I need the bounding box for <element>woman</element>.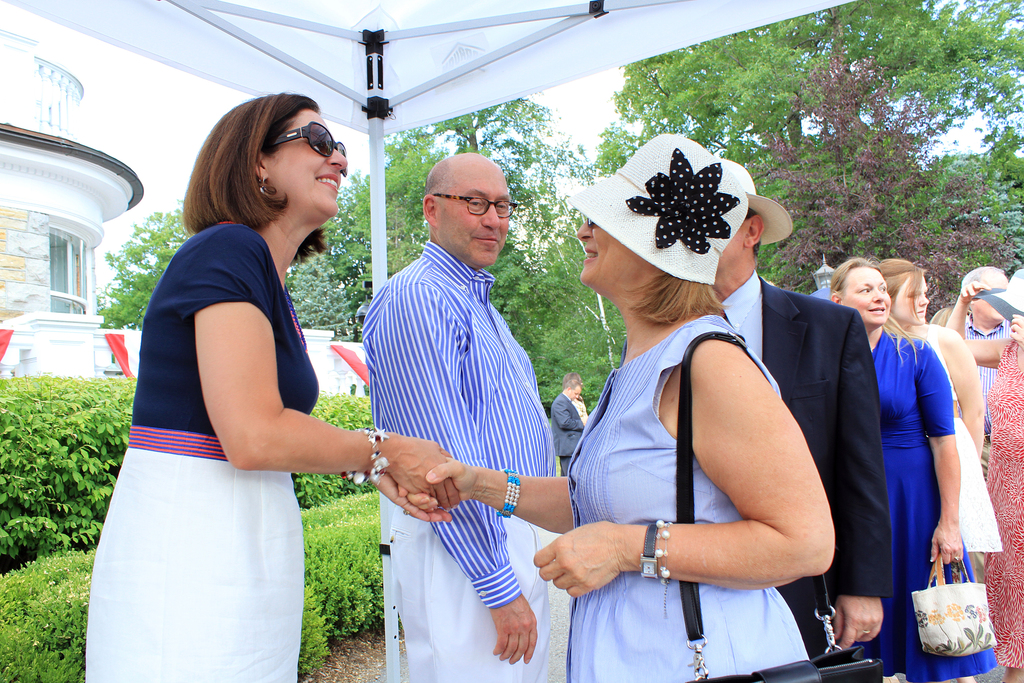
Here it is: l=395, t=126, r=844, b=681.
